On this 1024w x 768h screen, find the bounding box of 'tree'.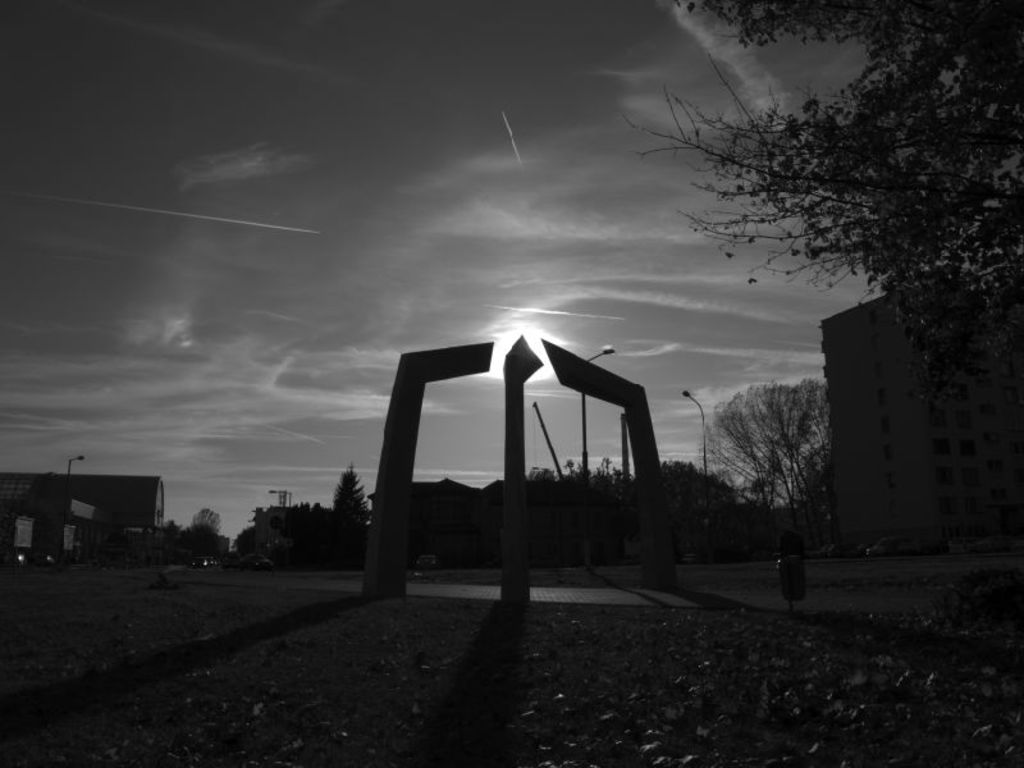
Bounding box: (700,379,842,549).
